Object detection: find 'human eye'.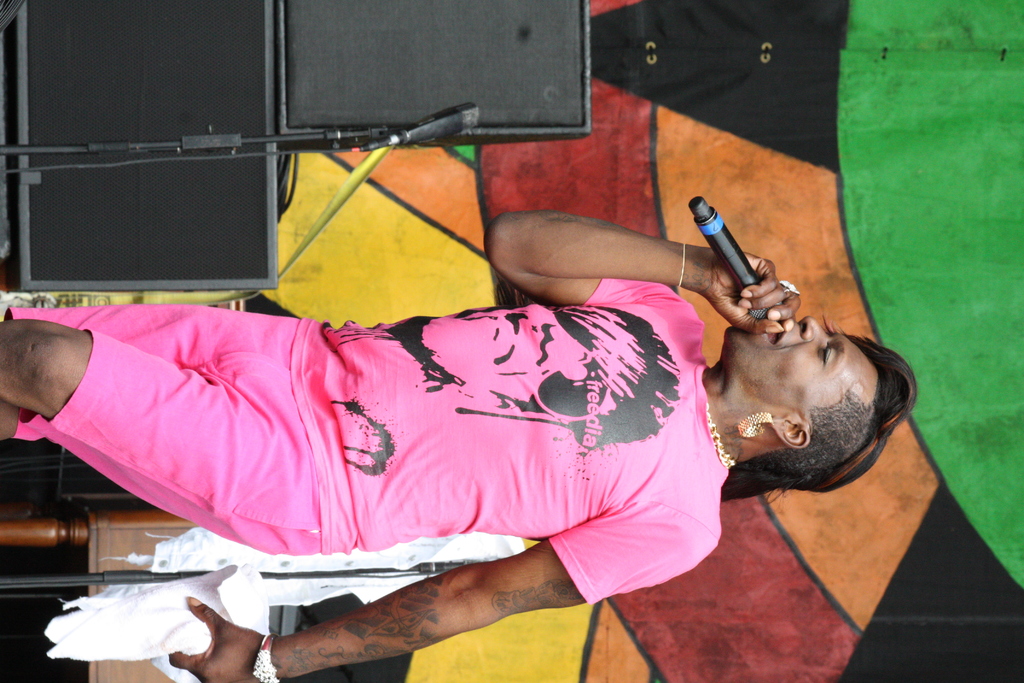
l=818, t=340, r=836, b=368.
